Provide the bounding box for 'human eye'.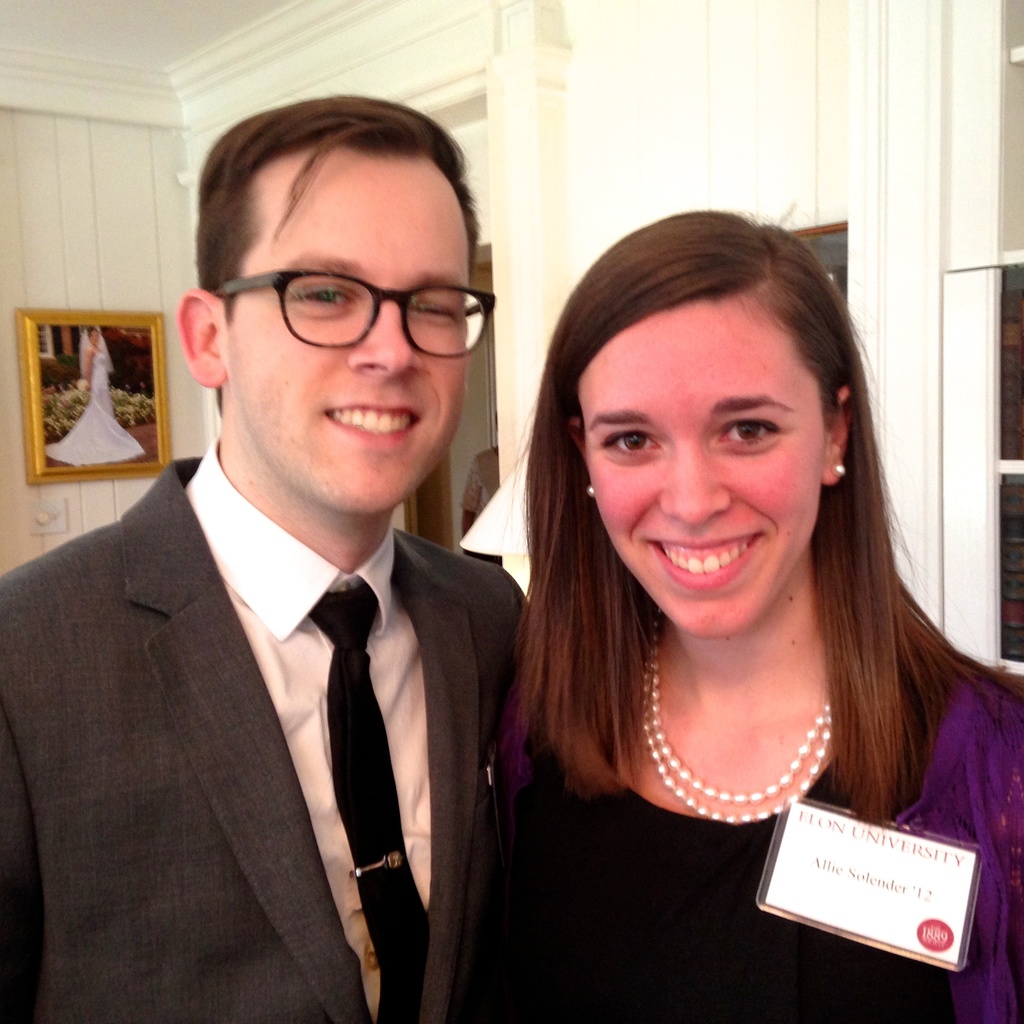
left=714, top=415, right=783, bottom=459.
